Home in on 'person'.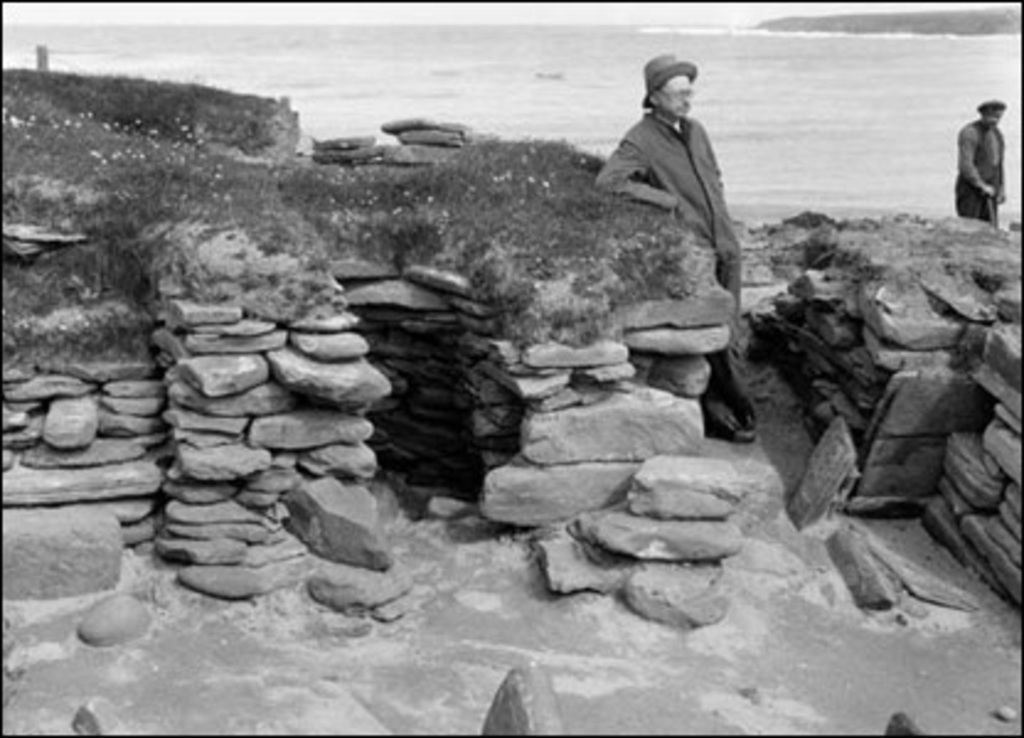
Homed in at detection(593, 47, 763, 448).
